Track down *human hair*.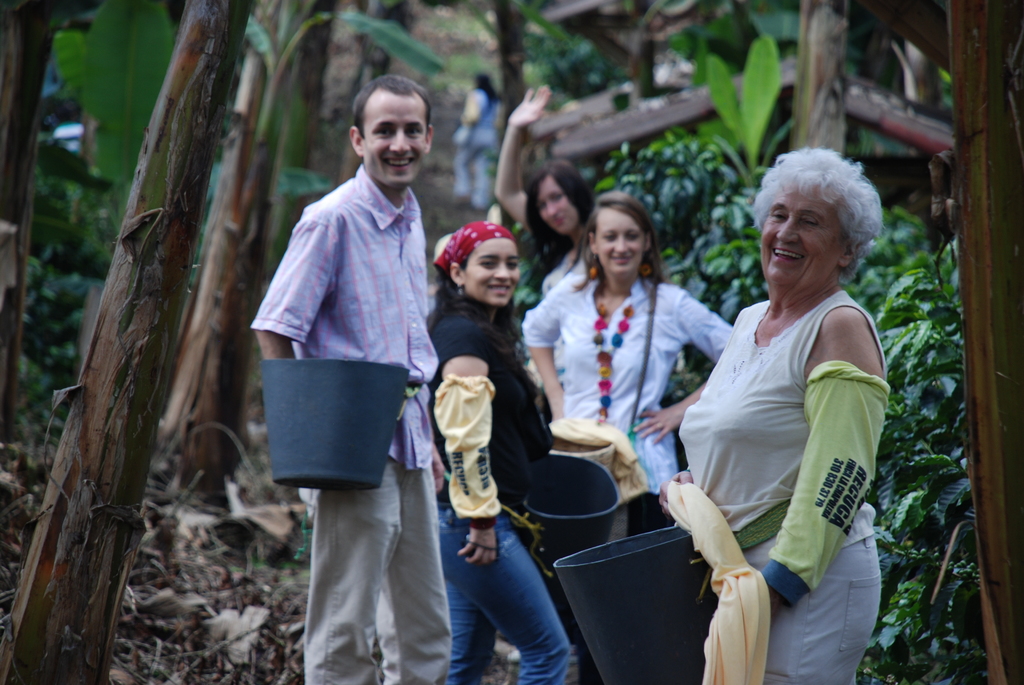
Tracked to pyautogui.locateOnScreen(528, 162, 589, 265).
